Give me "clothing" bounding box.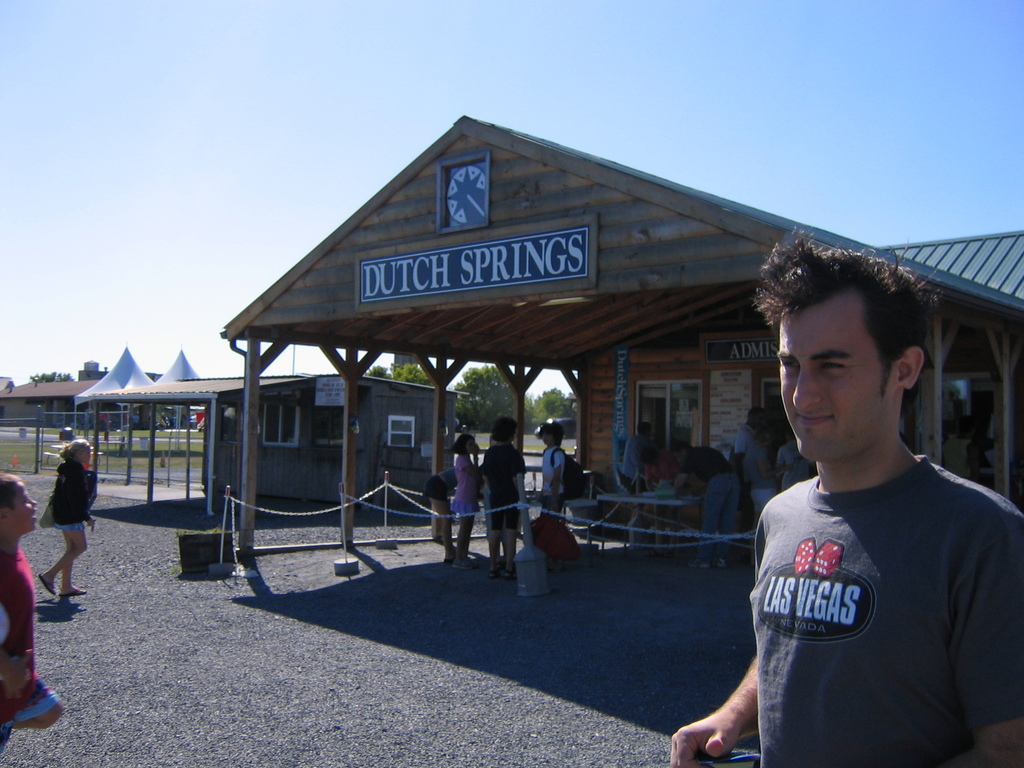
642:452:679:494.
